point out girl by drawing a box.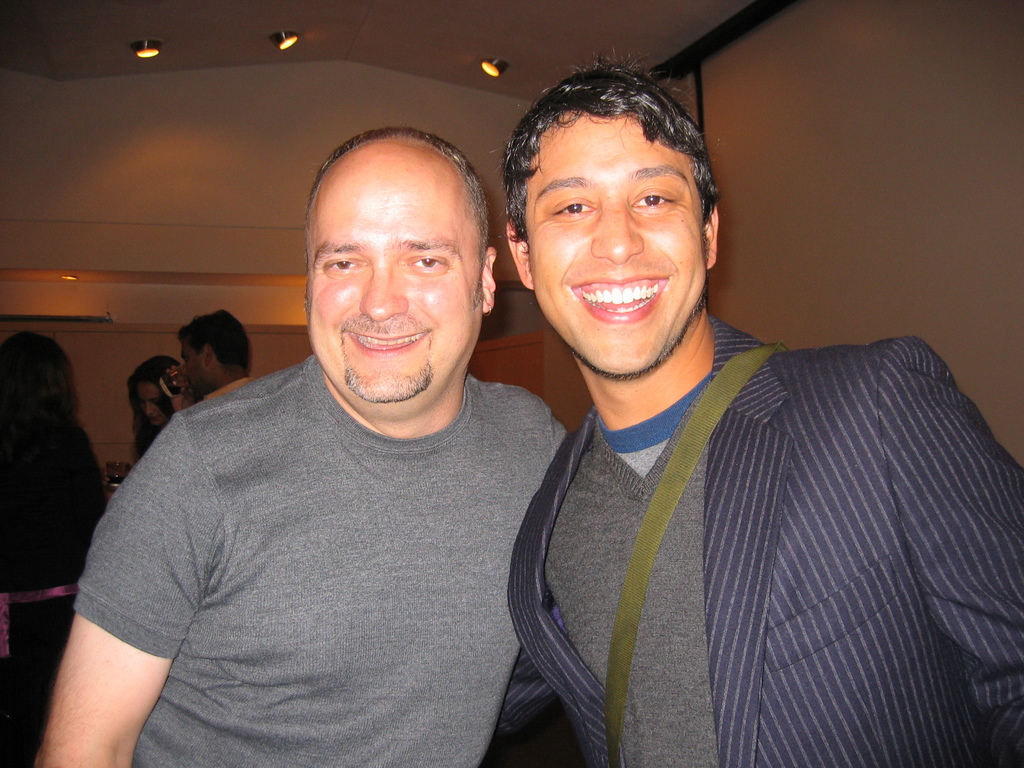
Rect(126, 358, 180, 452).
